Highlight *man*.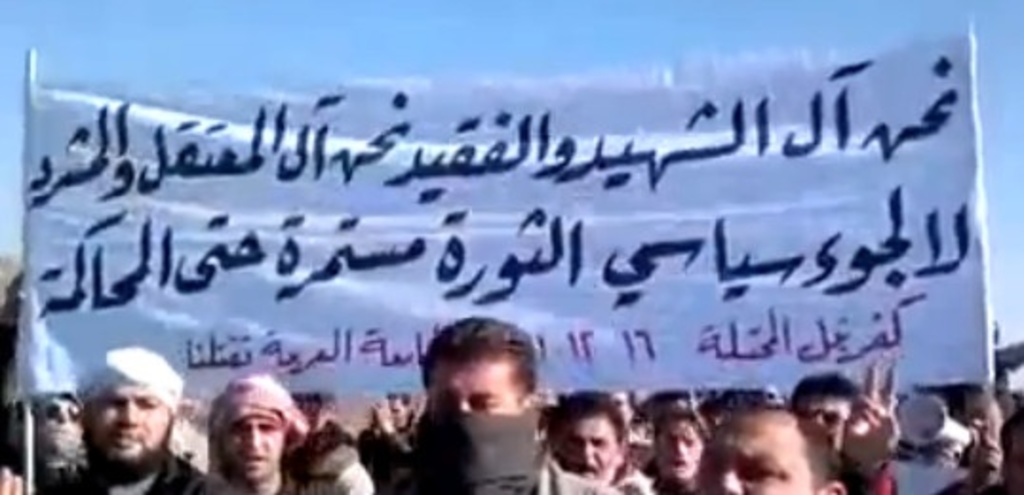
Highlighted region: 697:400:845:493.
